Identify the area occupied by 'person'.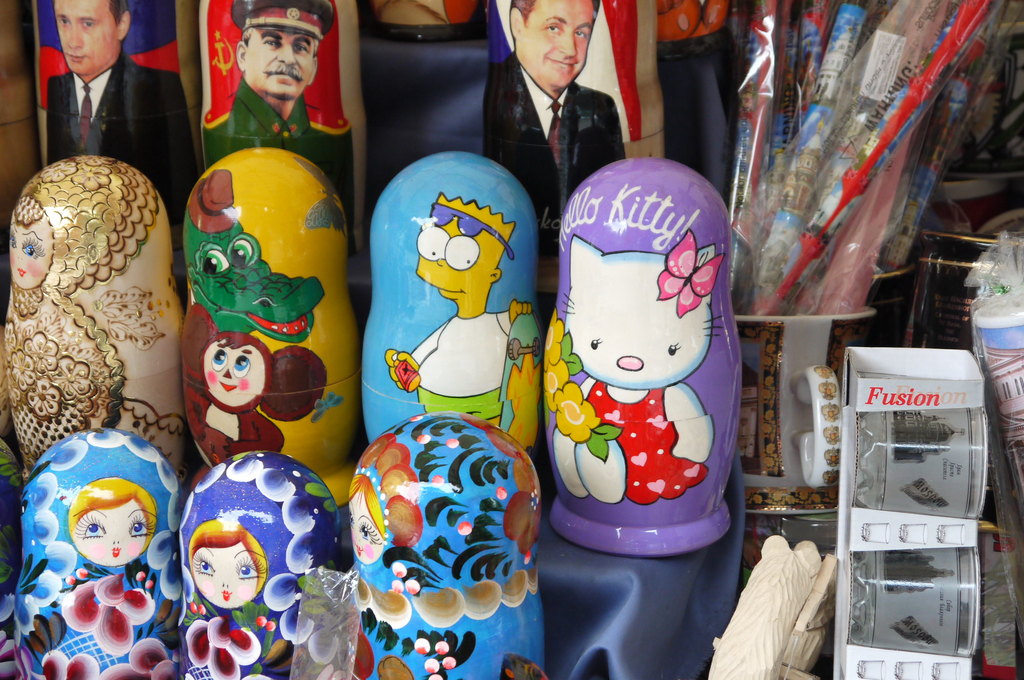
Area: 69, 476, 157, 587.
